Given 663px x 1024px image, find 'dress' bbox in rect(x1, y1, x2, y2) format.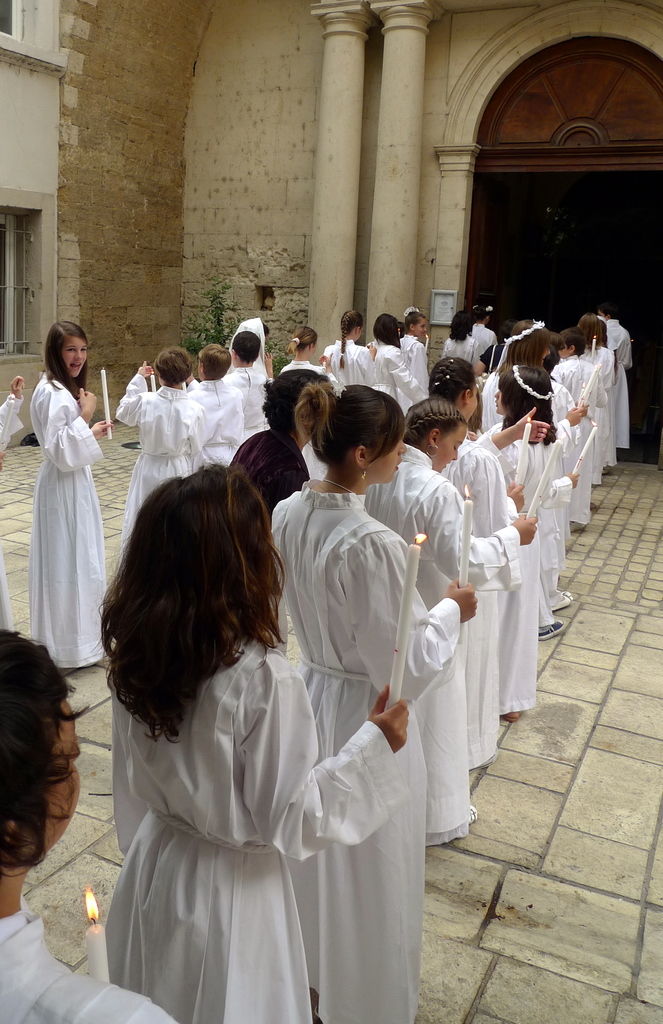
rect(440, 424, 515, 755).
